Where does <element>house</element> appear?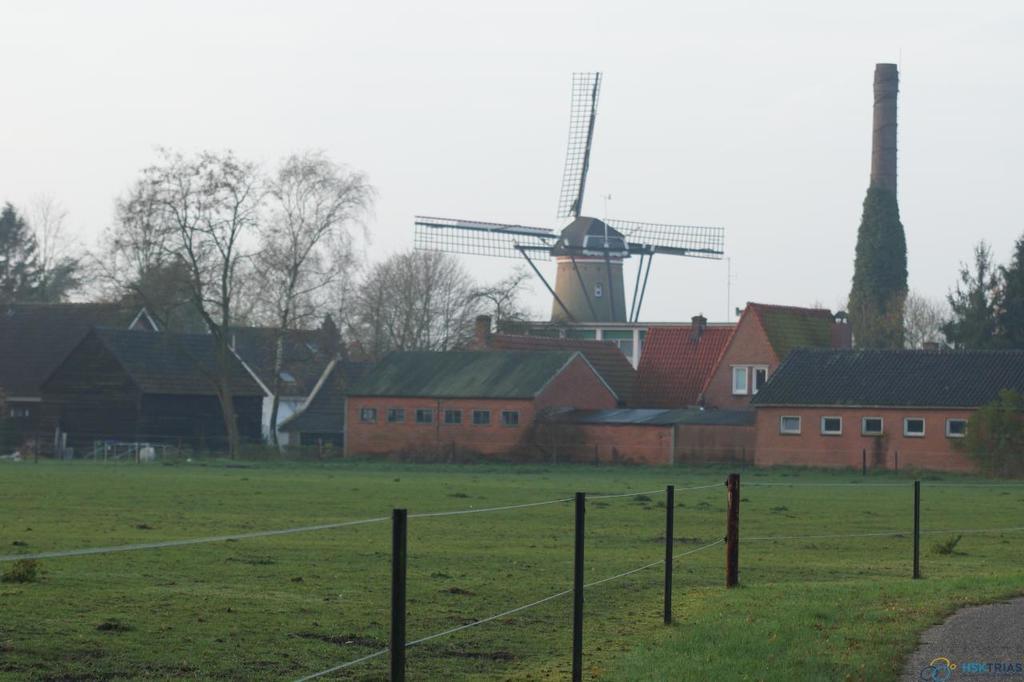
Appears at bbox(222, 310, 342, 469).
